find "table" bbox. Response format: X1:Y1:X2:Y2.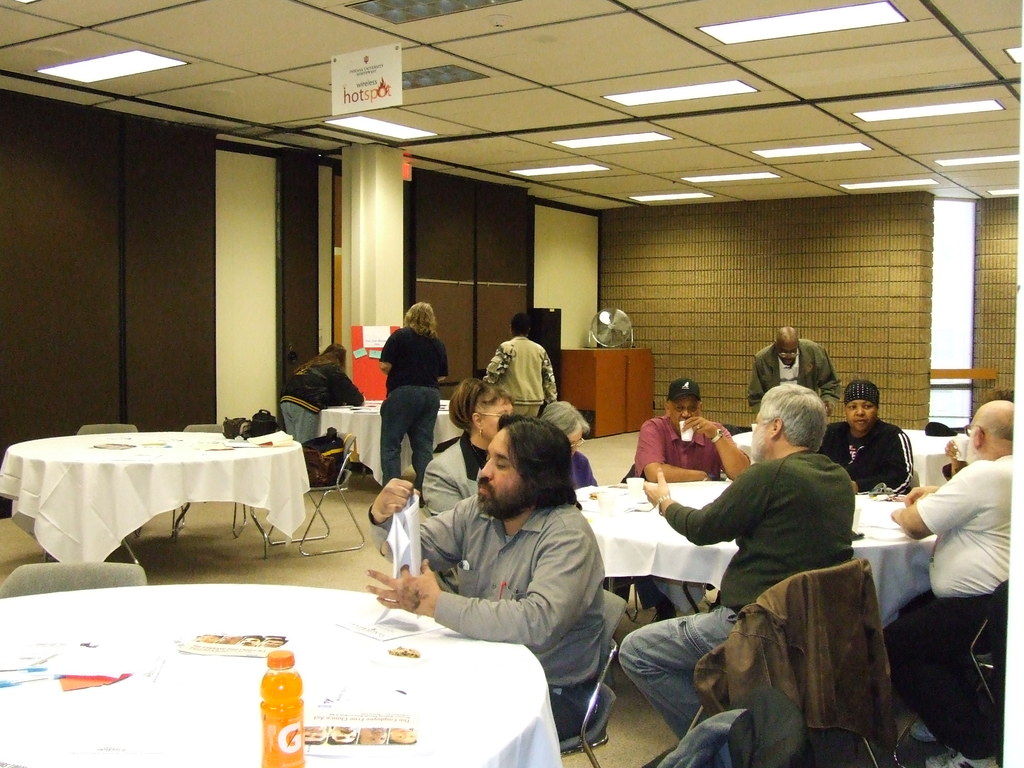
0:431:311:563.
